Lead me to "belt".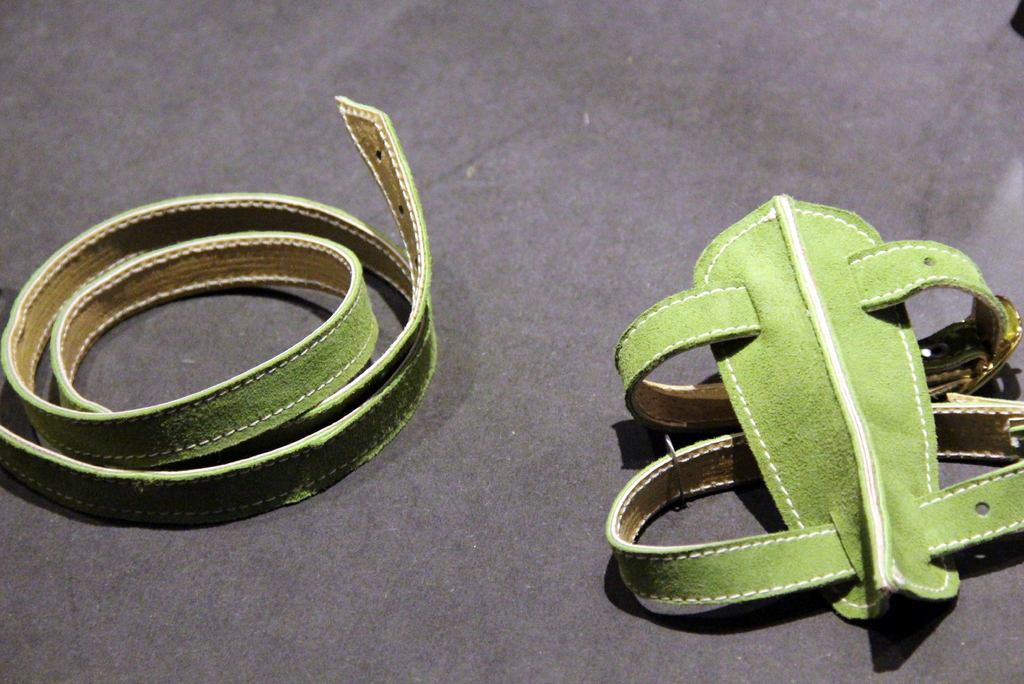
Lead to 19,115,456,528.
